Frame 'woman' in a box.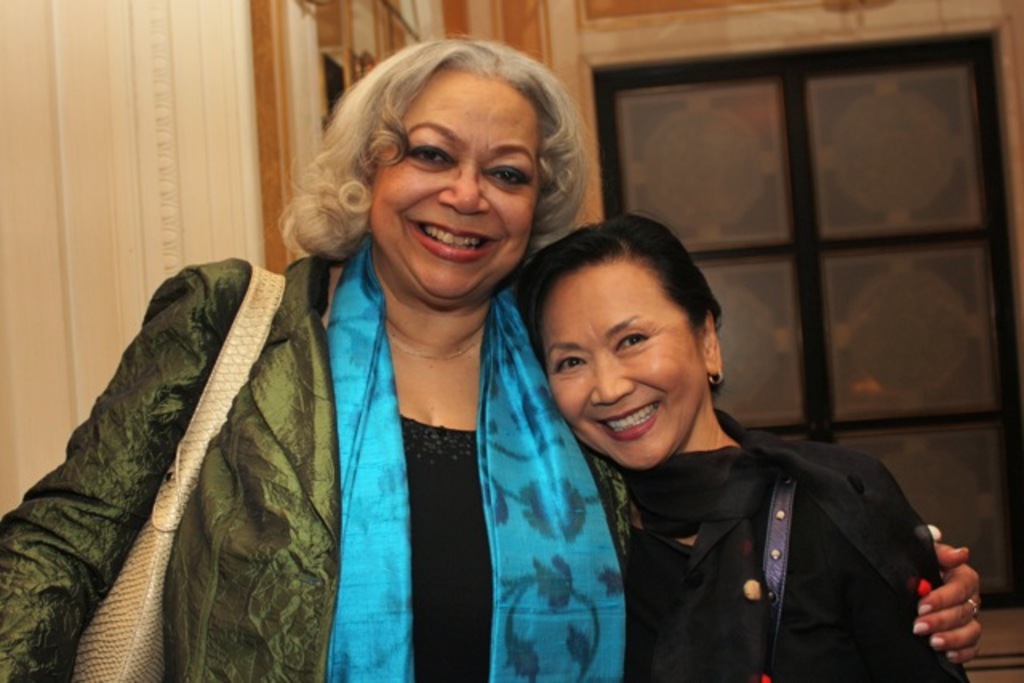
<region>0, 34, 986, 681</region>.
